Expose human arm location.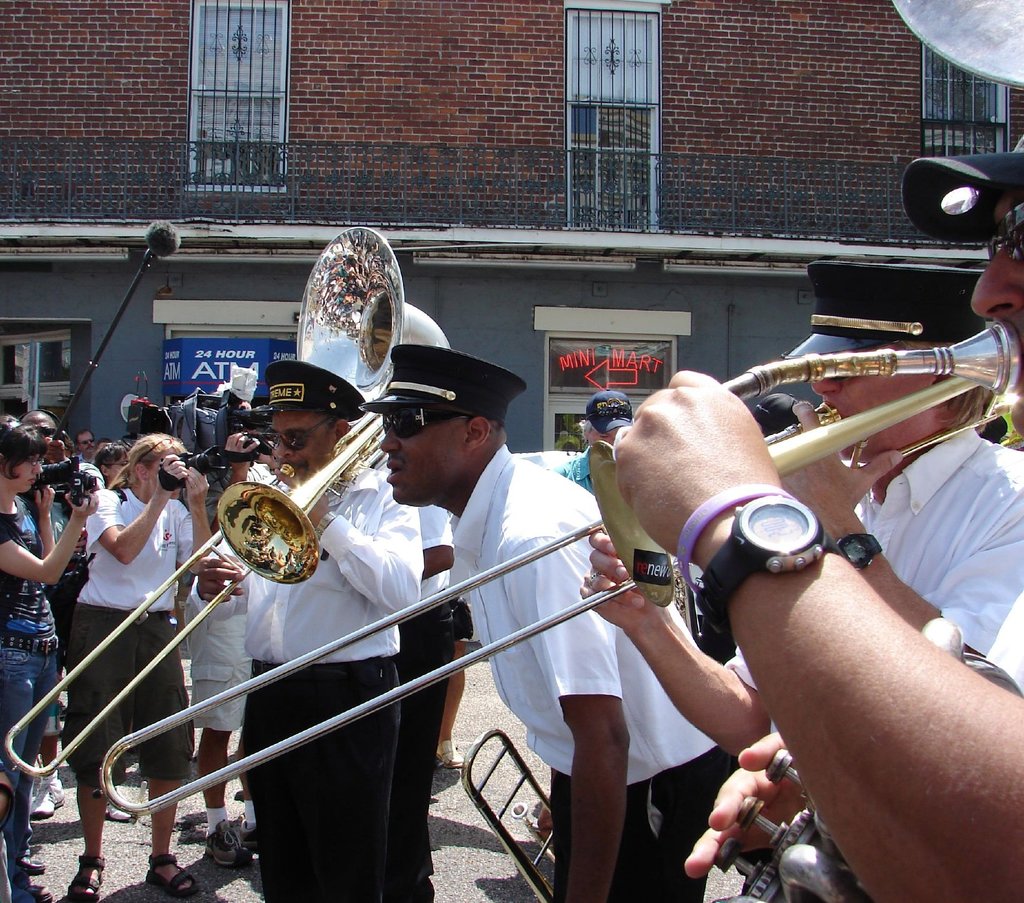
Exposed at (32, 484, 61, 551).
